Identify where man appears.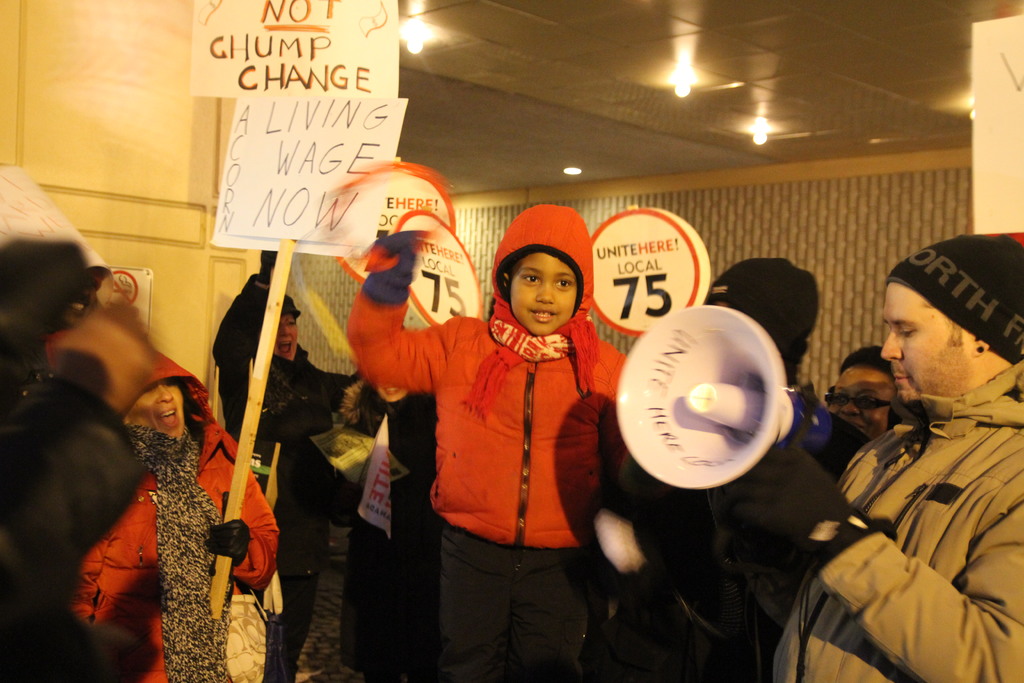
Appears at region(698, 232, 1023, 682).
